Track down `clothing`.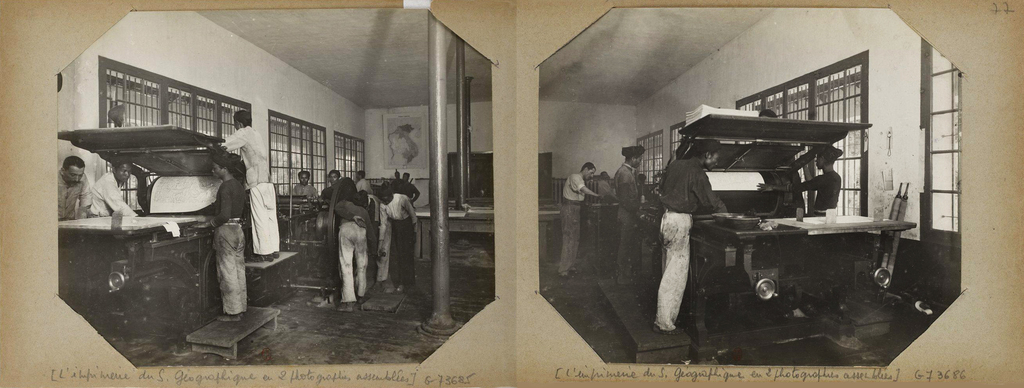
Tracked to (372,190,419,280).
